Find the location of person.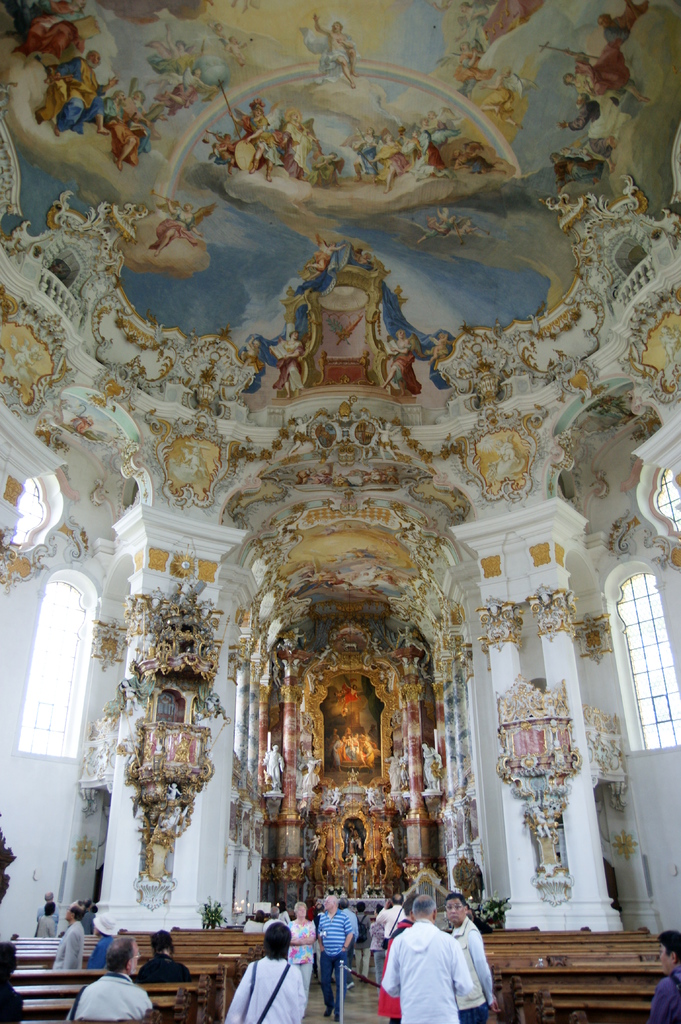
Location: (left=0, top=939, right=23, bottom=1023).
